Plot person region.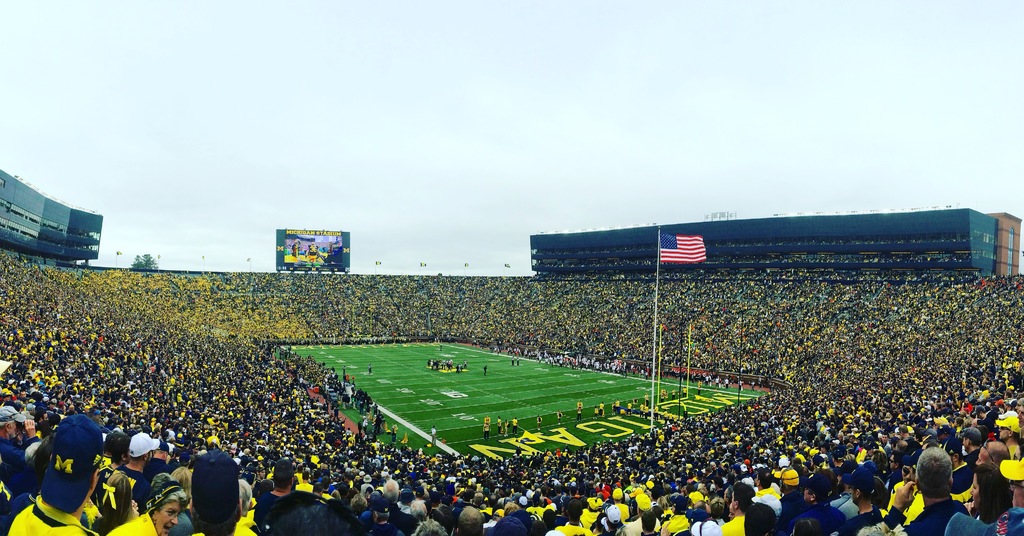
Plotted at [x1=176, y1=446, x2=248, y2=534].
